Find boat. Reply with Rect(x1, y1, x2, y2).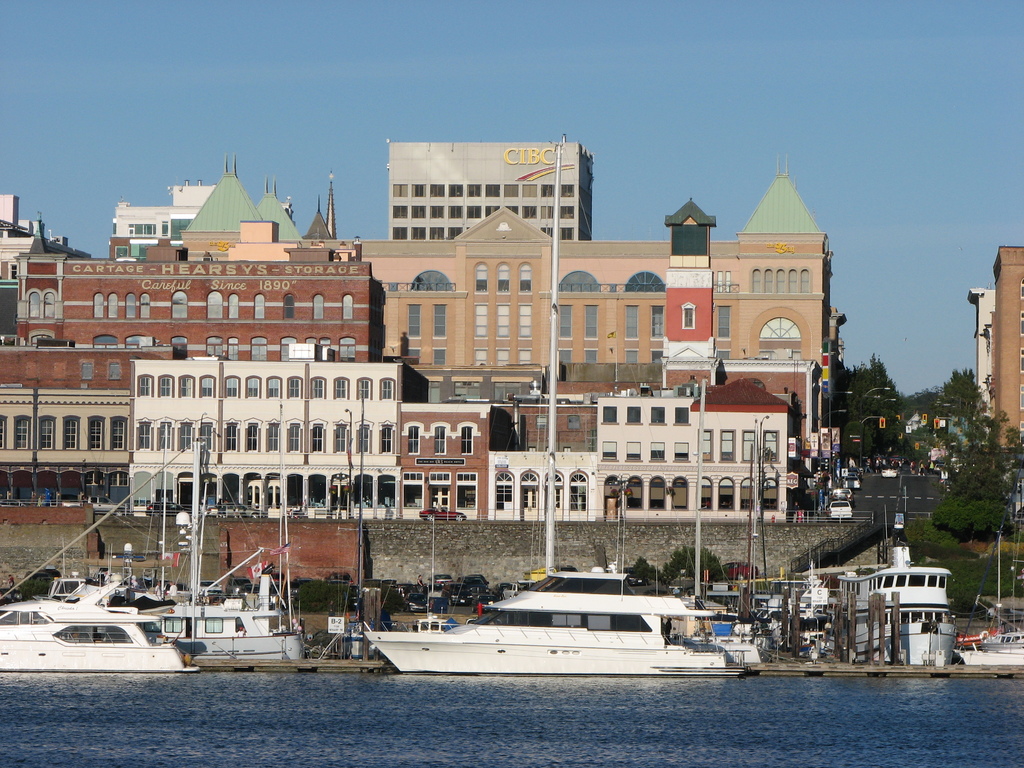
Rect(406, 520, 460, 635).
